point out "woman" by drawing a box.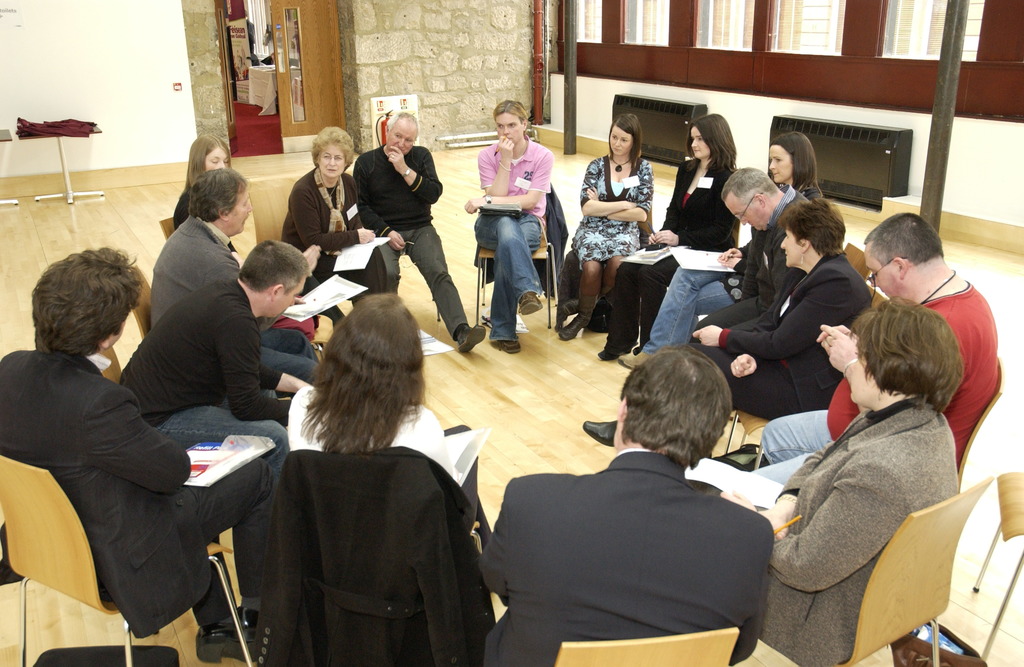
613, 133, 827, 355.
